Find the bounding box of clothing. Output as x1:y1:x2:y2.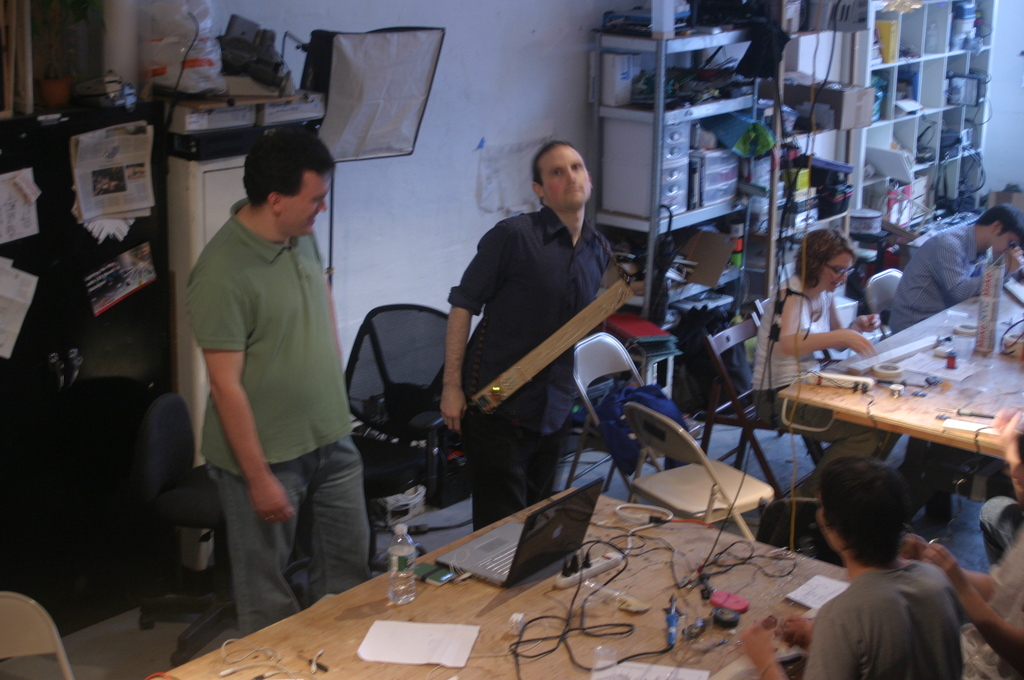
749:271:901:499.
